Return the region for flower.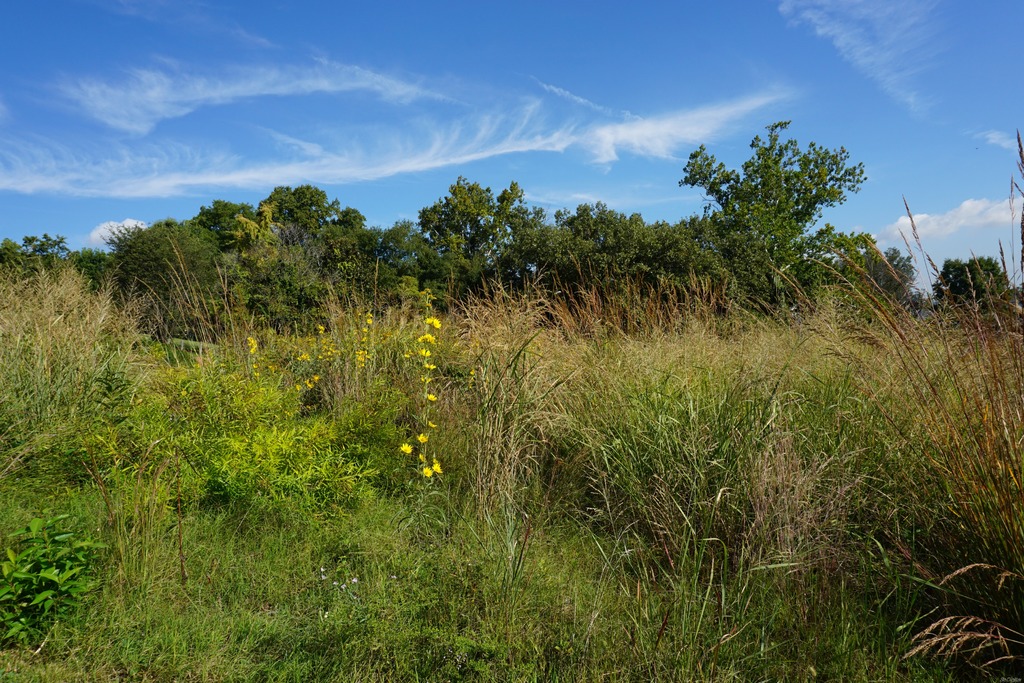
(425,363,438,372).
